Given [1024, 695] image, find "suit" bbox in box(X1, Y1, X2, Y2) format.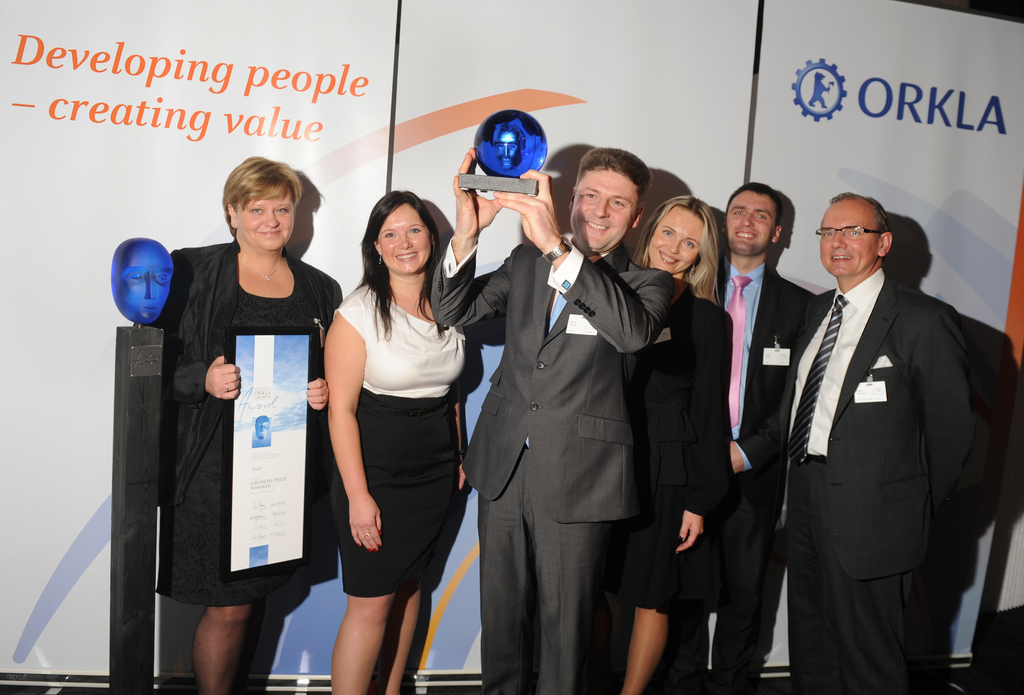
box(778, 268, 980, 694).
